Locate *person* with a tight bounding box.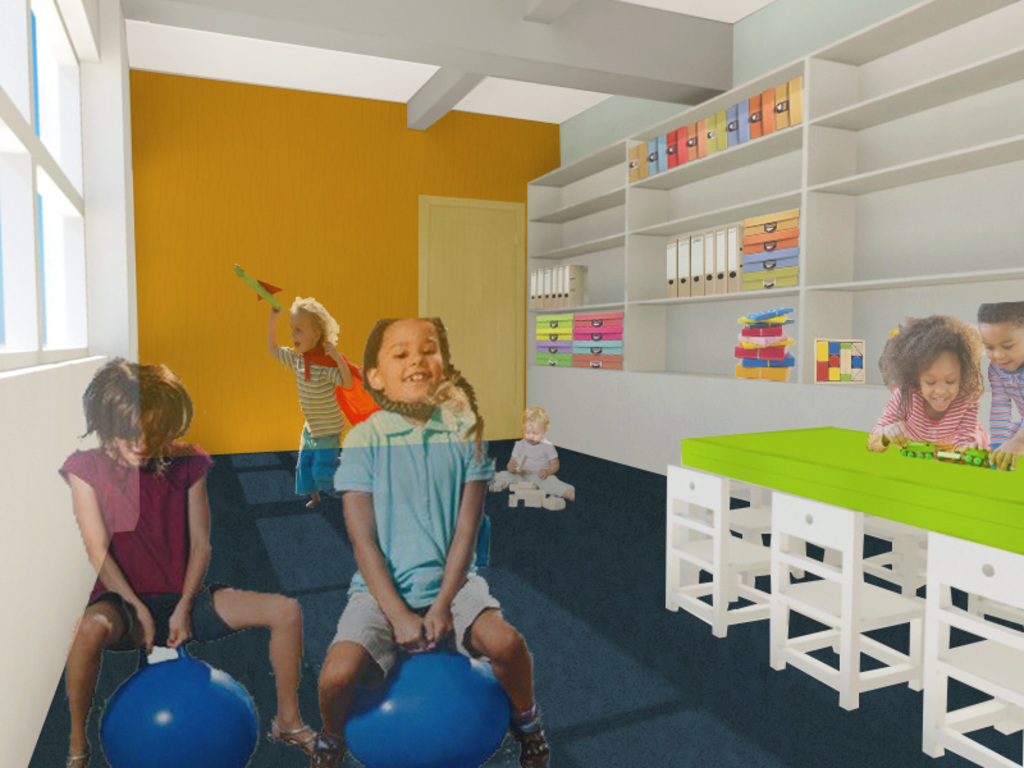
{"left": 867, "top": 315, "right": 986, "bottom": 460}.
